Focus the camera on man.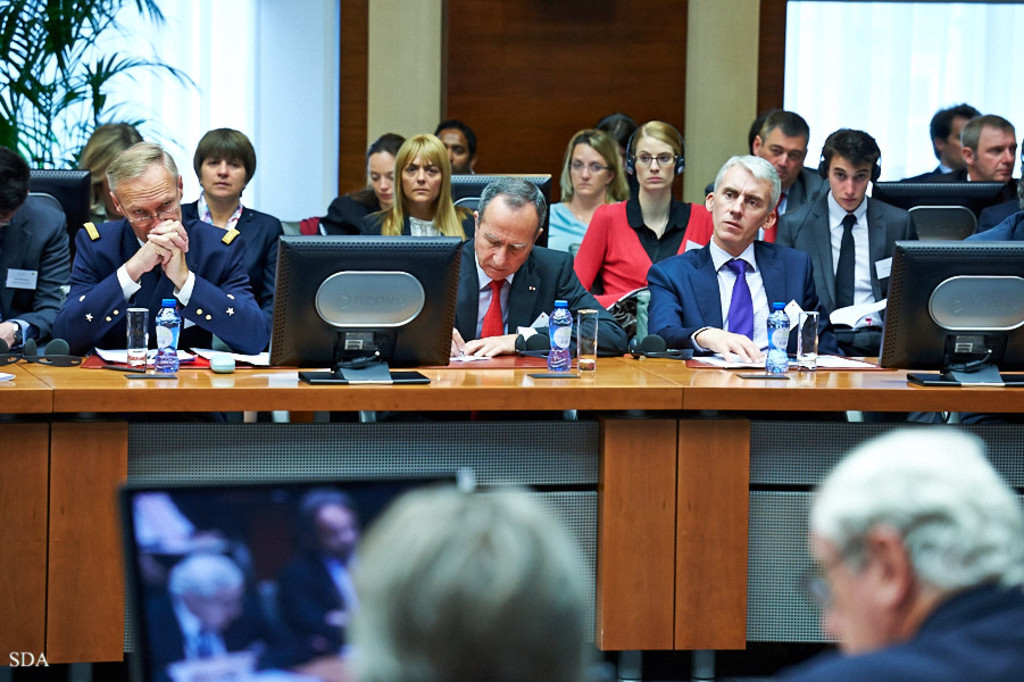
Focus region: (left=334, top=485, right=594, bottom=681).
